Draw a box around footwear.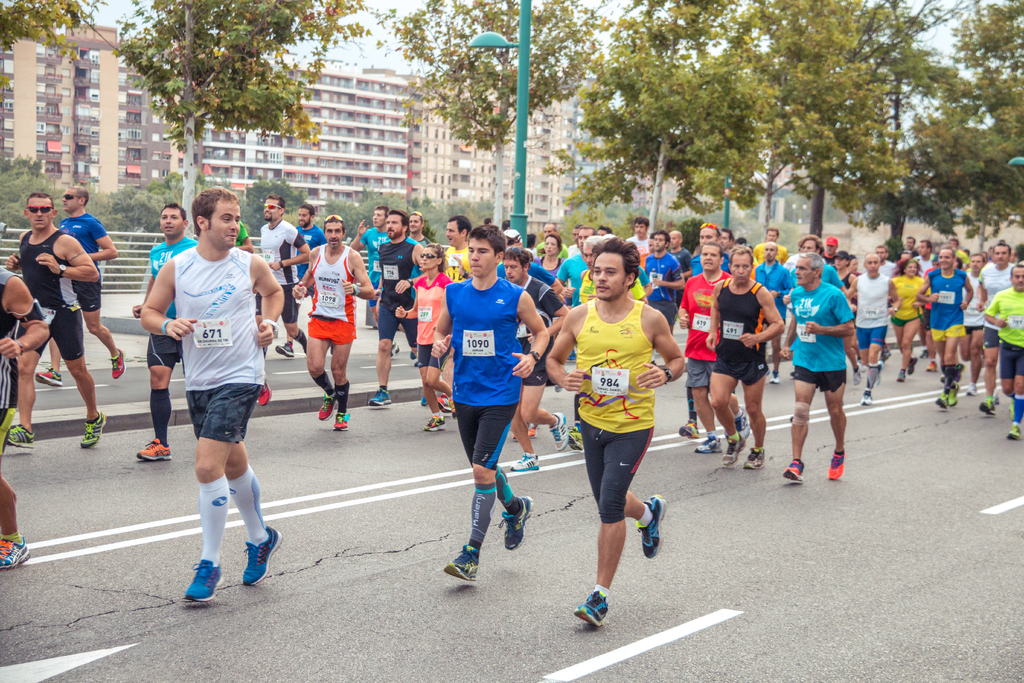
444,538,479,583.
